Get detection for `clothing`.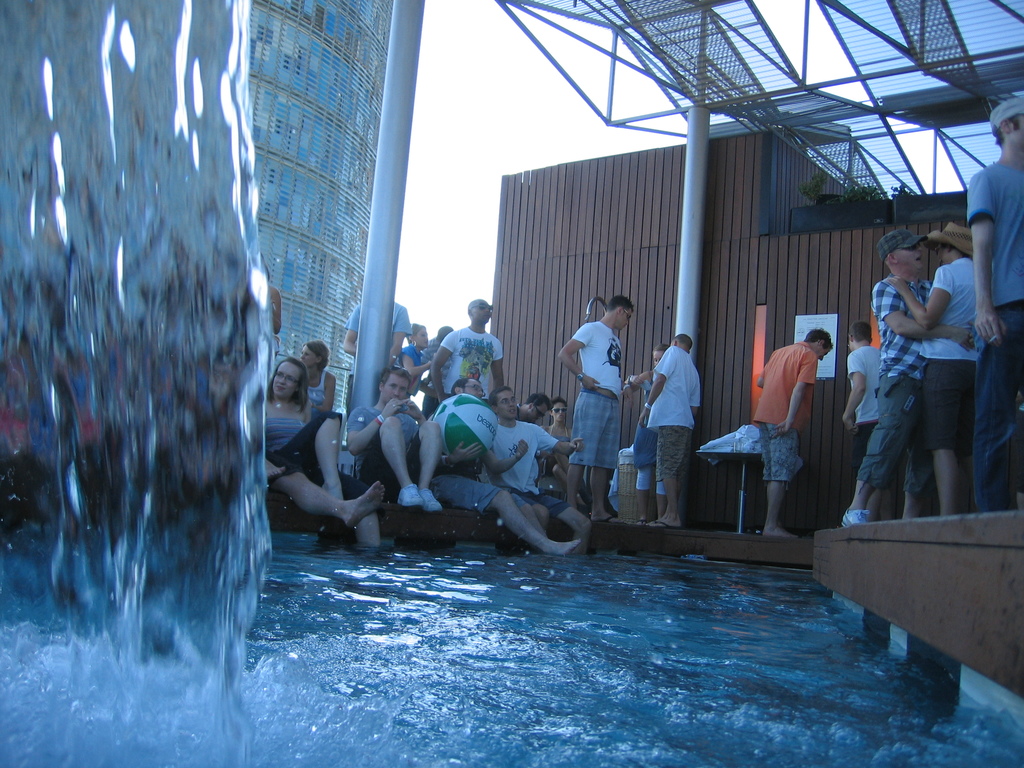
Detection: x1=625 y1=372 x2=660 y2=500.
